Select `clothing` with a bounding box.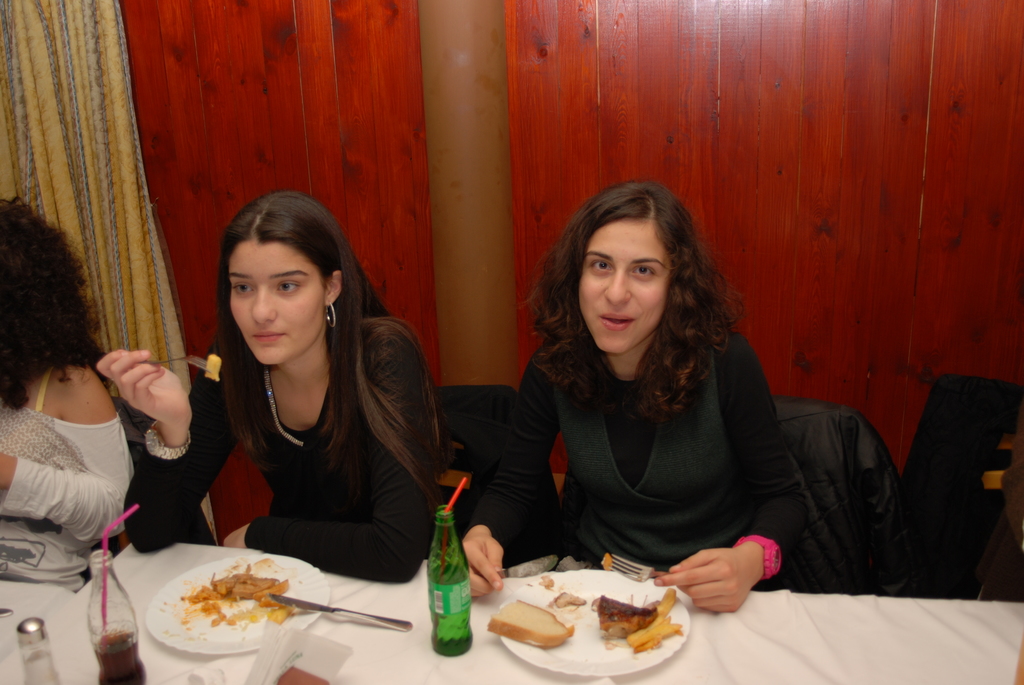
region(481, 281, 872, 599).
